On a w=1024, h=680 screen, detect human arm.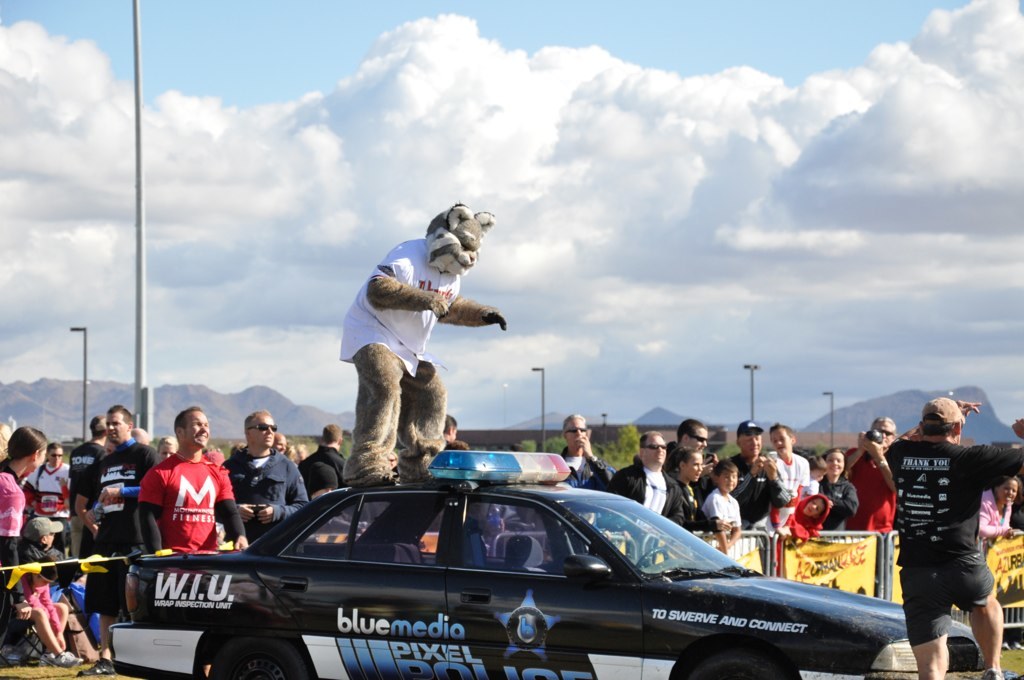
l=39, t=587, r=65, b=648.
